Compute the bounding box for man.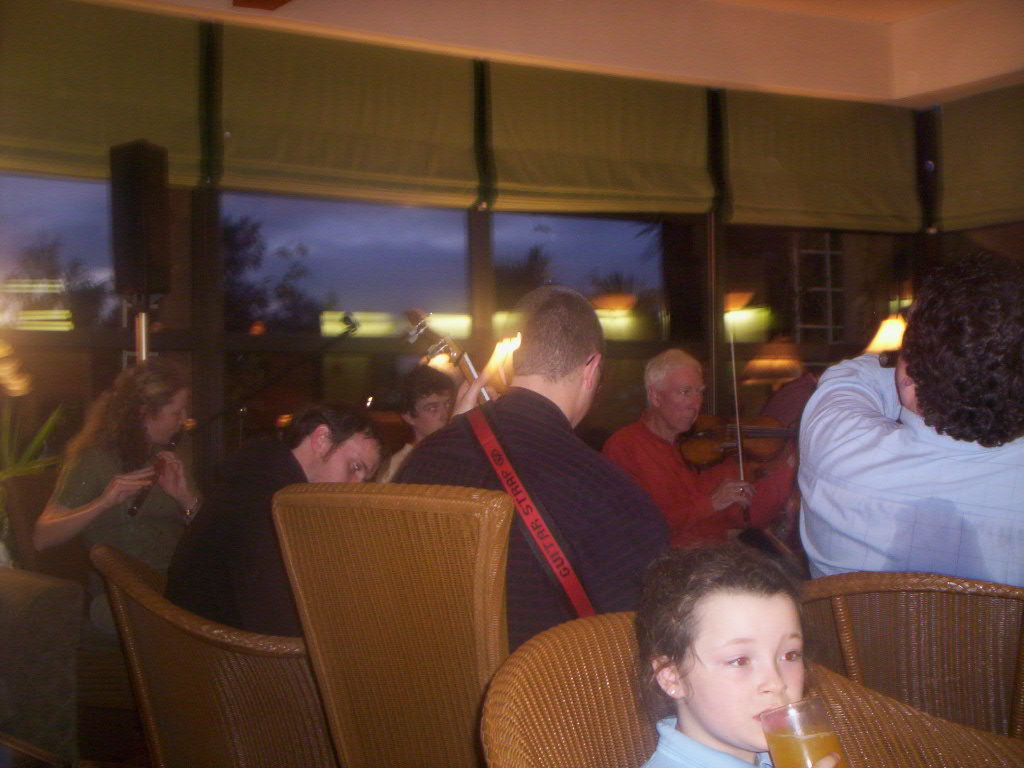
<box>172,400,382,632</box>.
